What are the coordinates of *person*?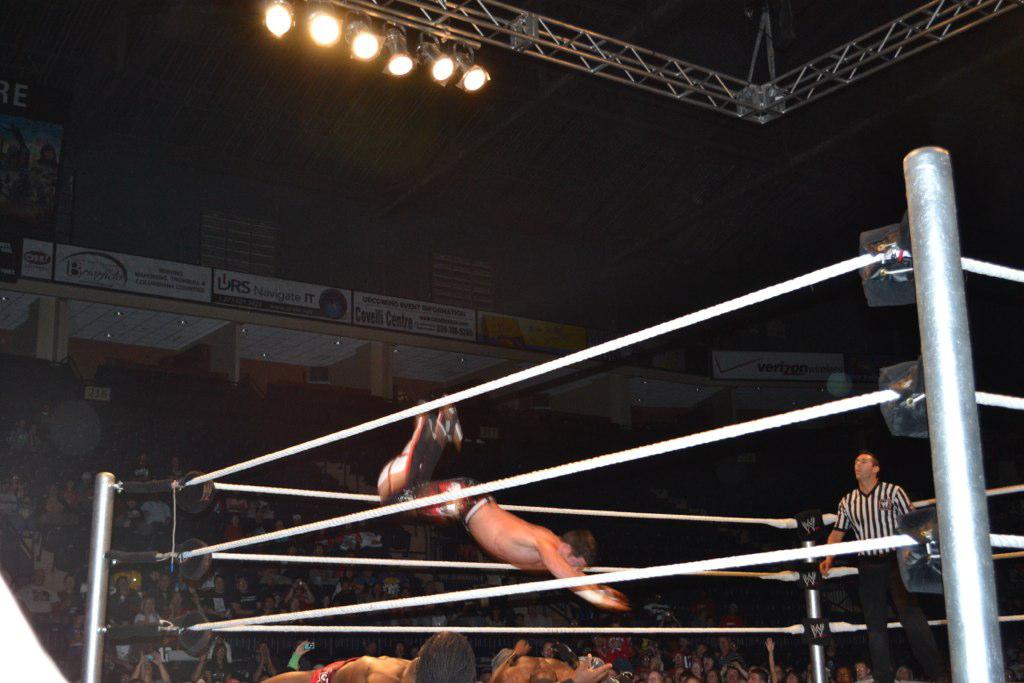
[817, 442, 912, 635].
